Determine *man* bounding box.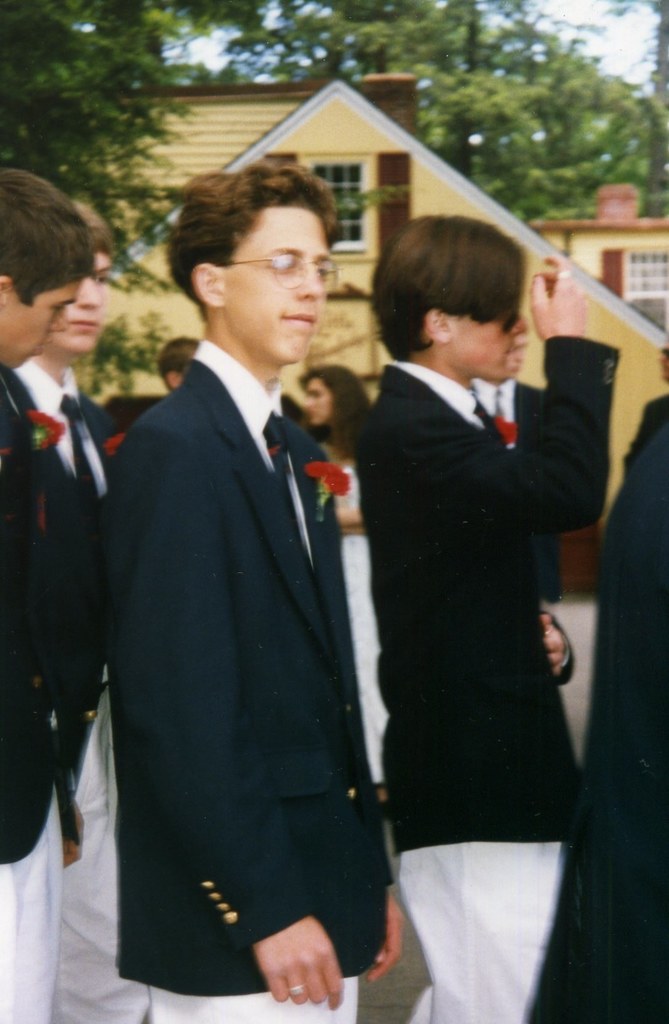
Determined: region(78, 148, 415, 1003).
